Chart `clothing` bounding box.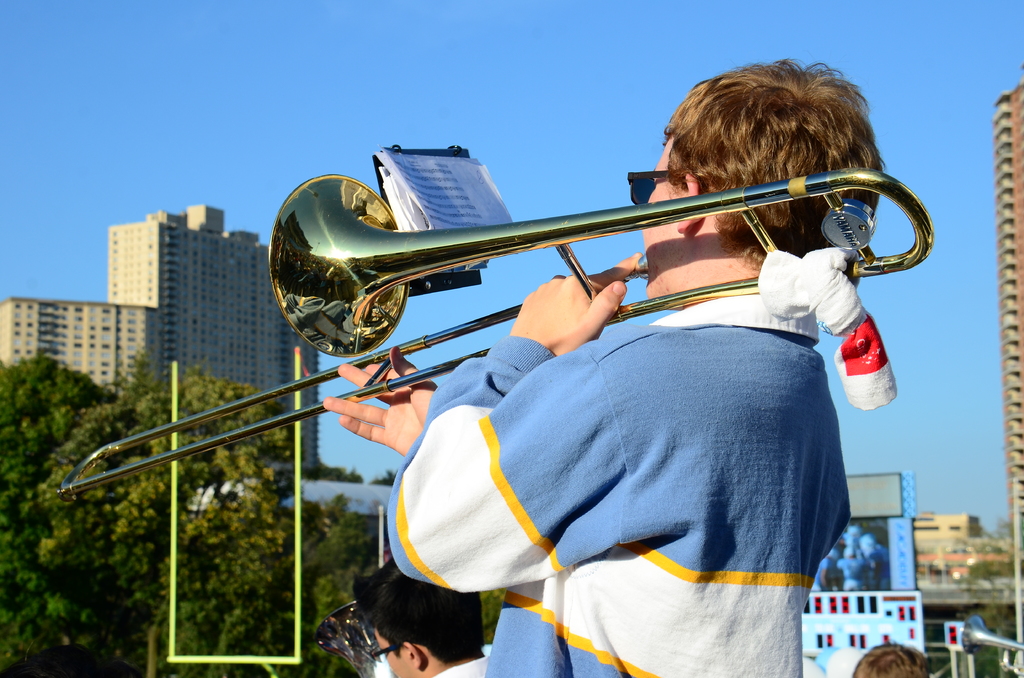
Charted: BBox(381, 284, 856, 677).
